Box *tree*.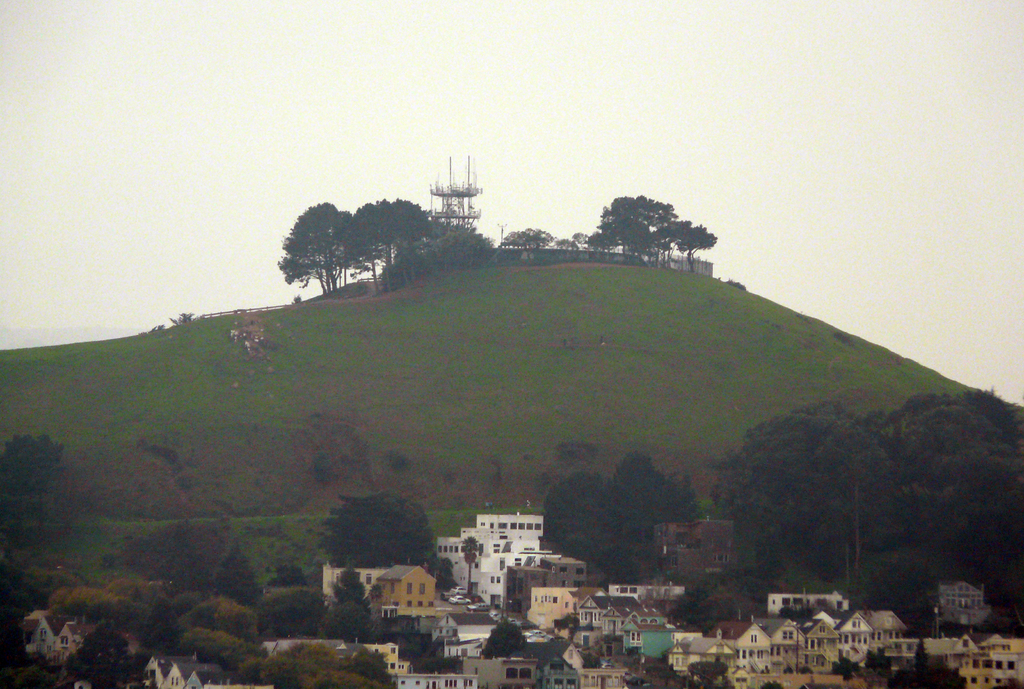
x1=543, y1=446, x2=705, y2=595.
